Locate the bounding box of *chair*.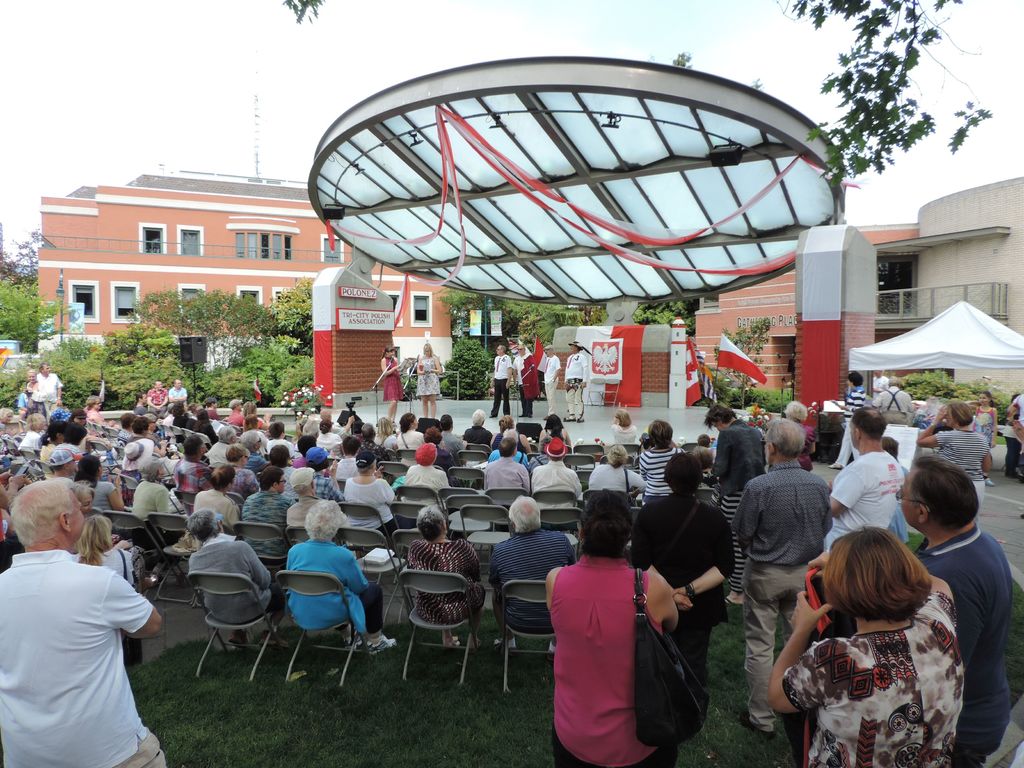
Bounding box: 341 500 391 532.
